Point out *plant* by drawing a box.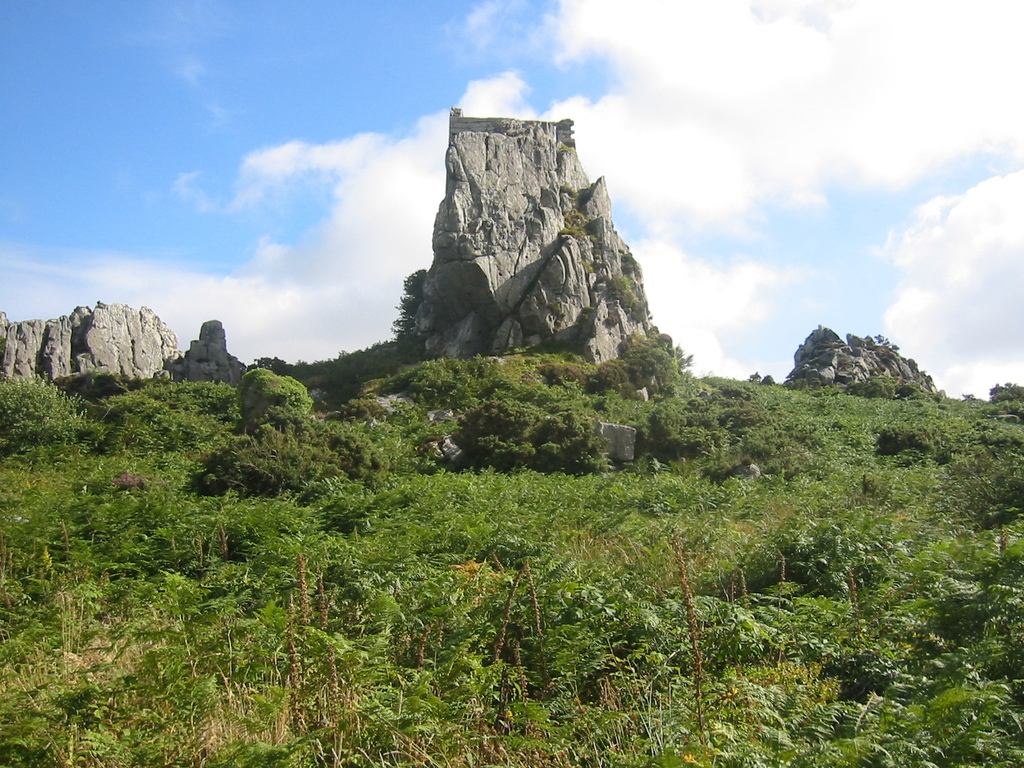
l=615, t=254, r=636, b=269.
